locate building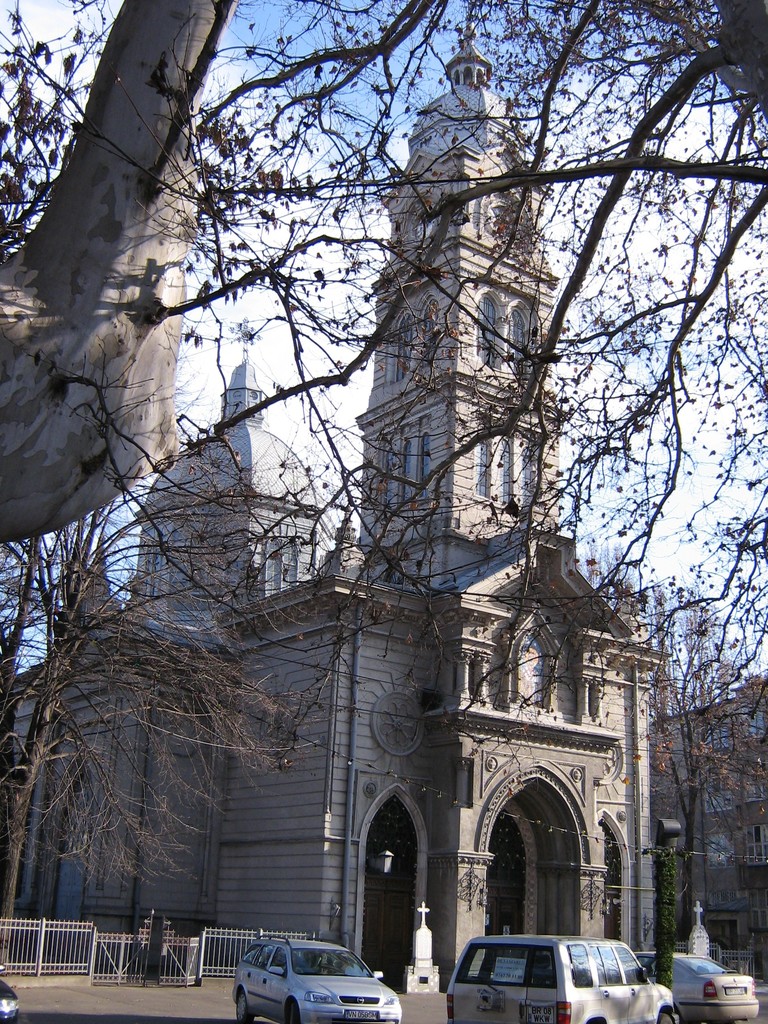
select_region(647, 671, 767, 984)
